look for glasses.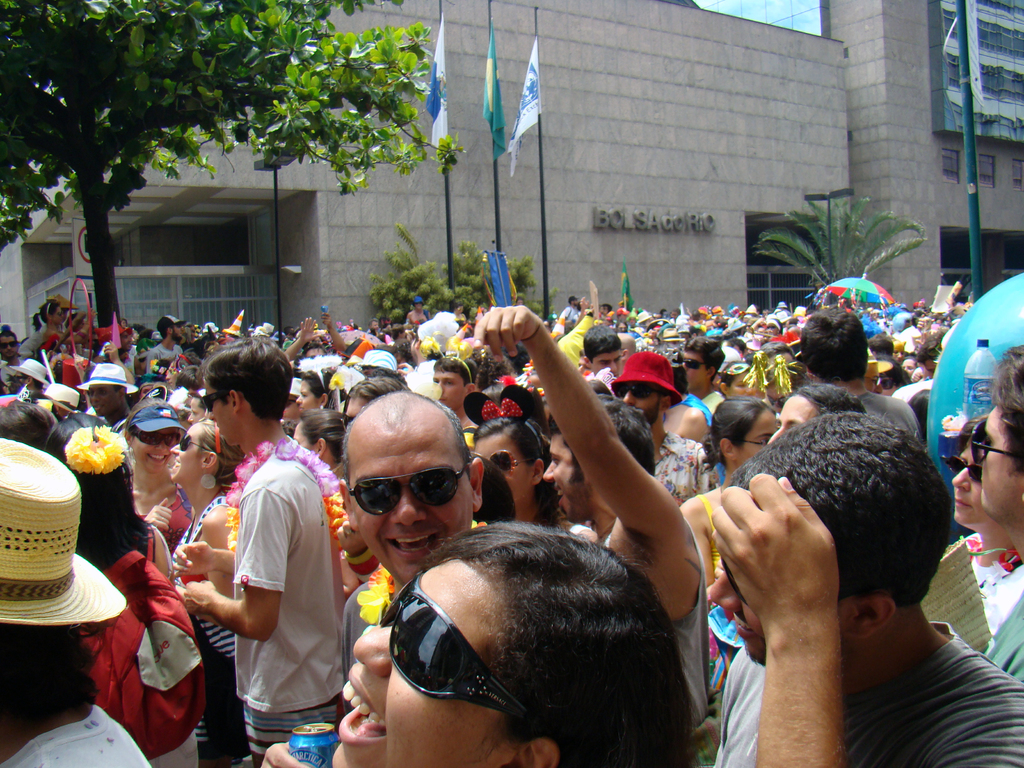
Found: left=490, top=448, right=539, bottom=477.
